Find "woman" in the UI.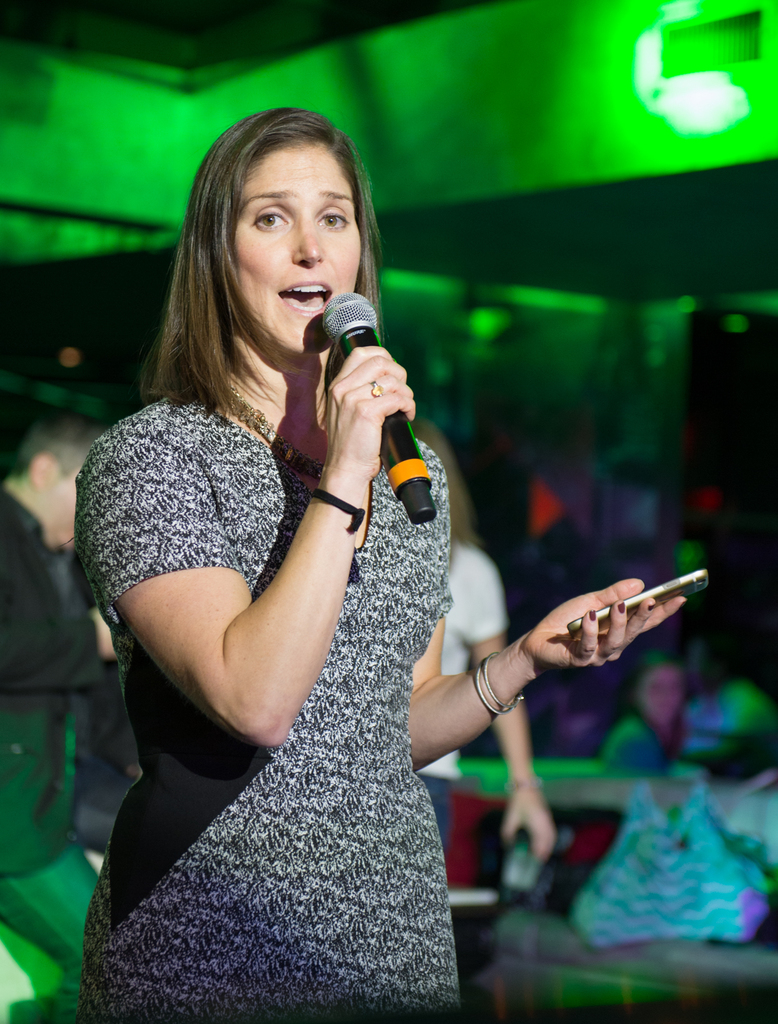
UI element at [62,120,530,1023].
